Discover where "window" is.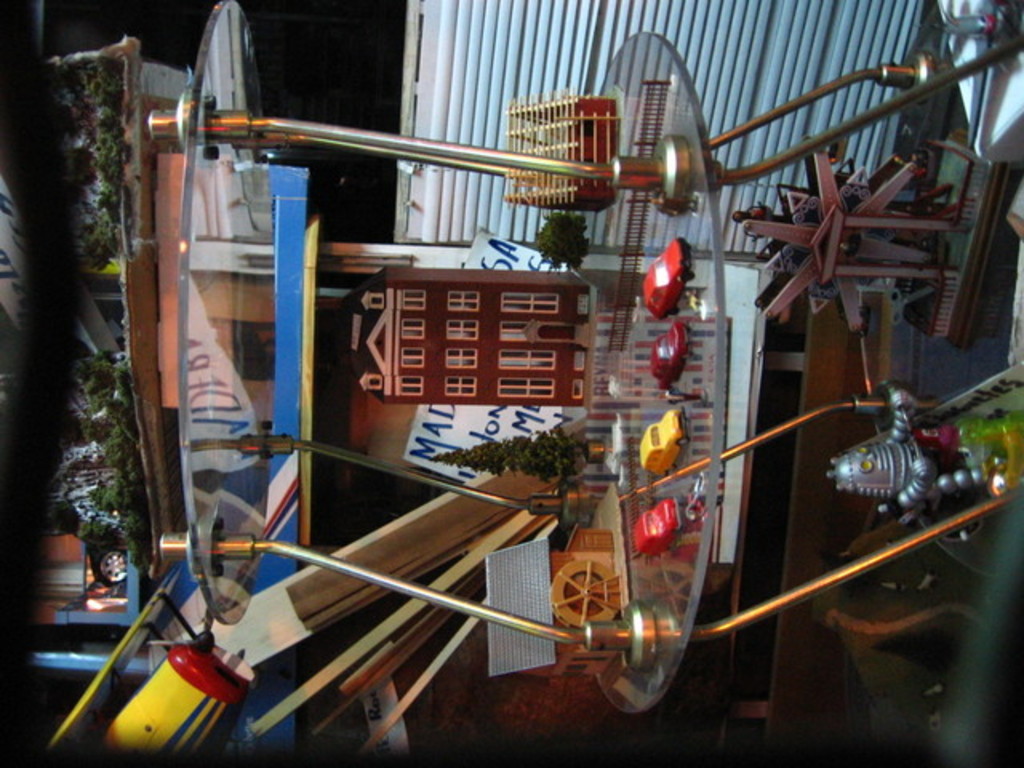
Discovered at 499,318,534,339.
